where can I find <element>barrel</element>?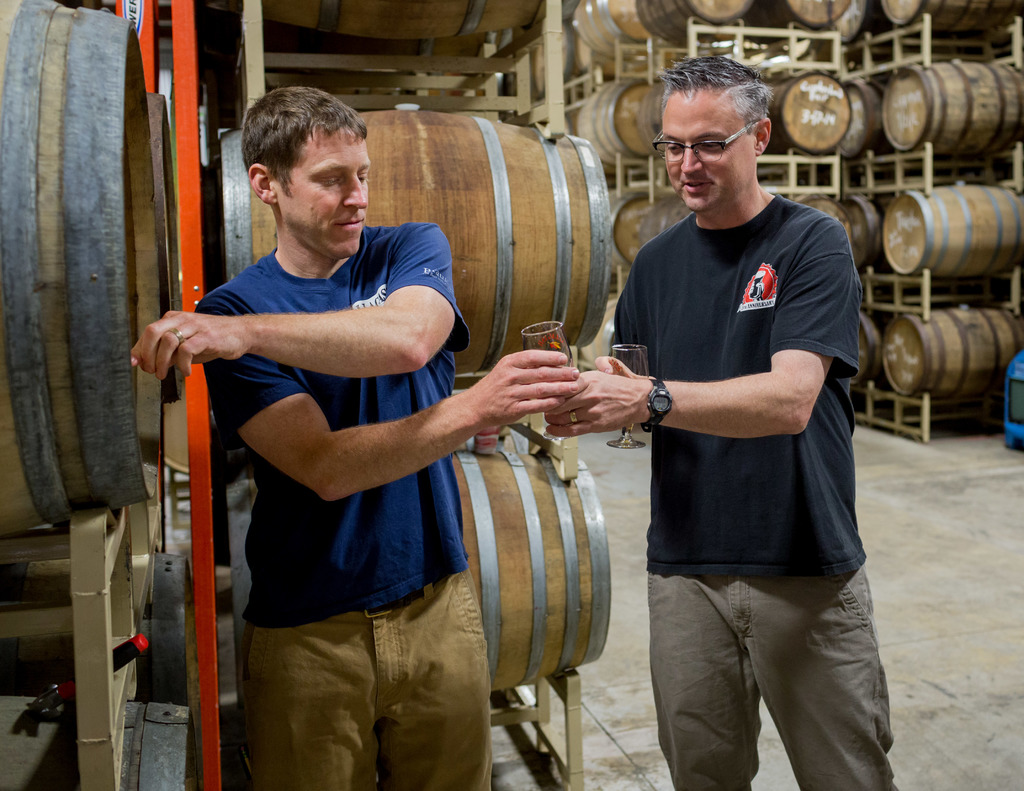
You can find it at {"left": 235, "top": 417, "right": 611, "bottom": 697}.
